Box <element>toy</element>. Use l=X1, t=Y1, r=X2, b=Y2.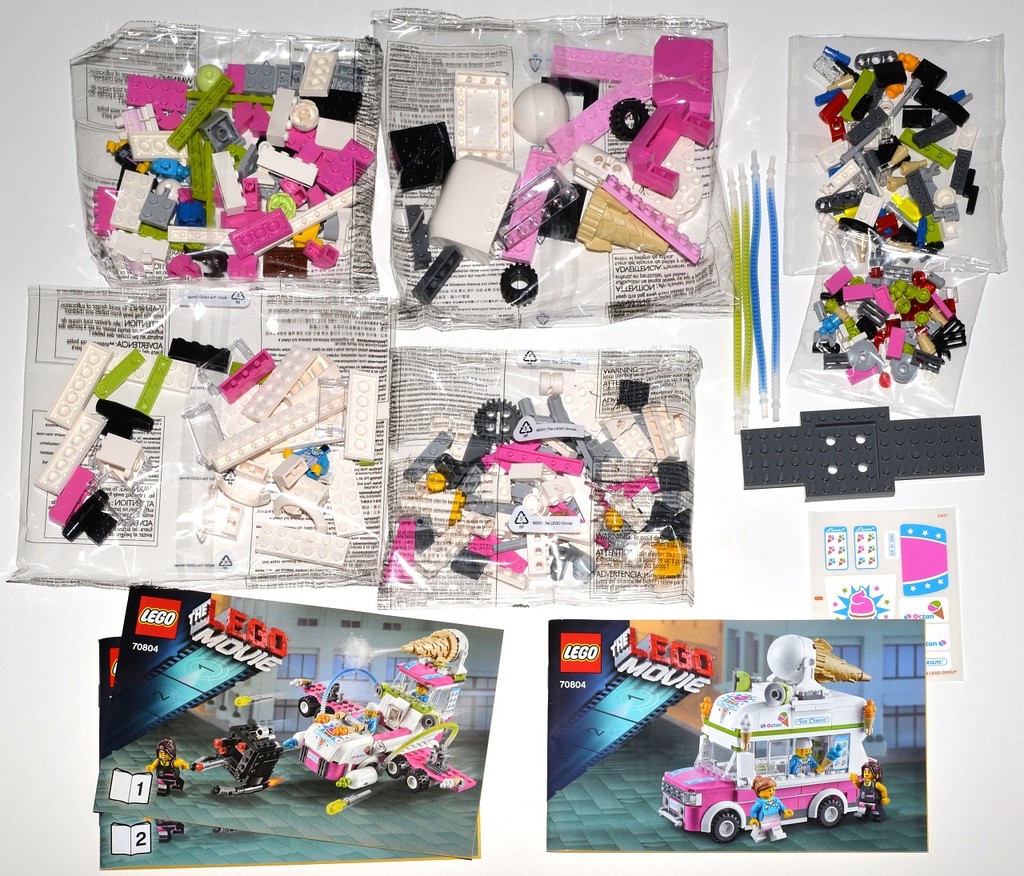
l=231, t=694, r=272, b=706.
